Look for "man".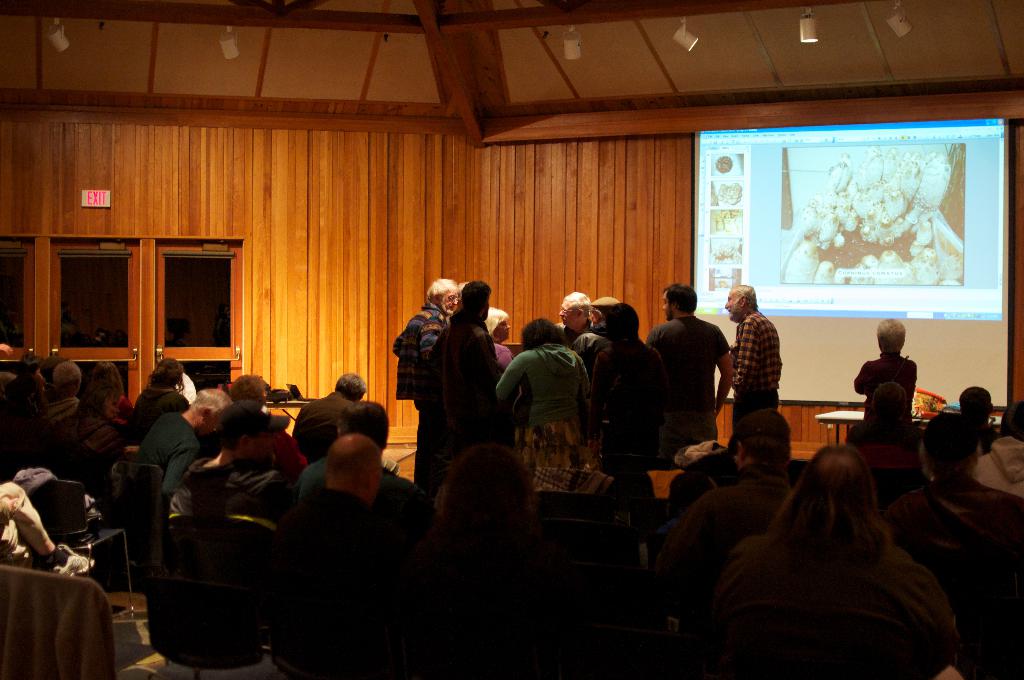
Found: <region>31, 355, 88, 426</region>.
